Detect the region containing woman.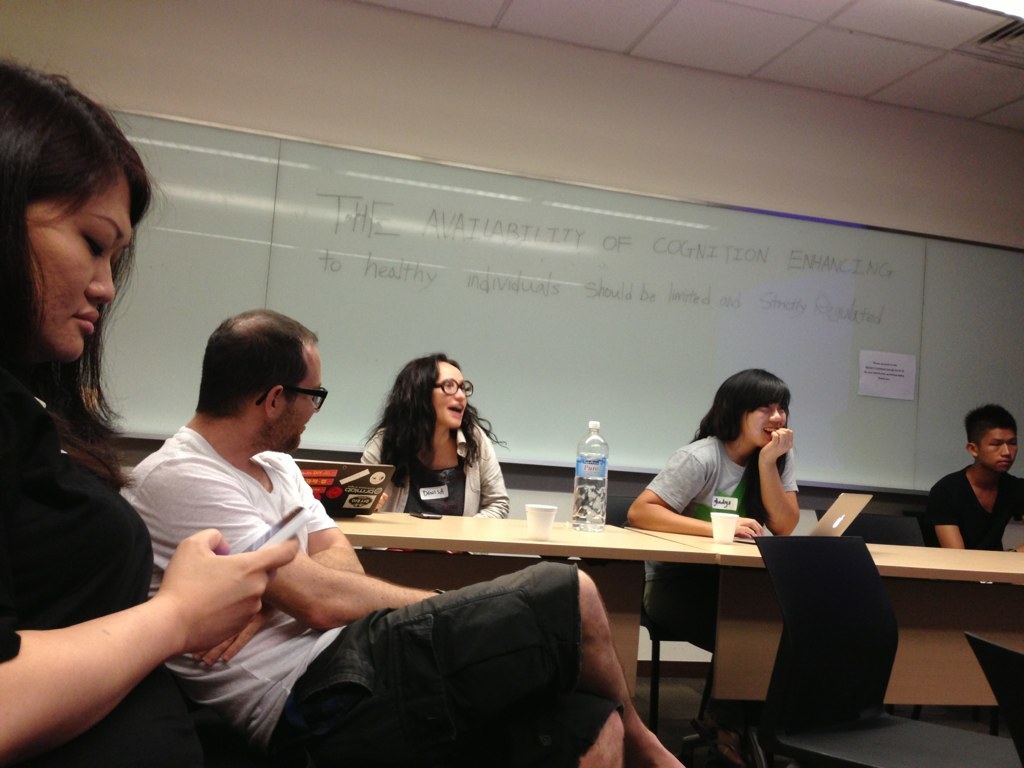
pyautogui.locateOnScreen(0, 59, 298, 767).
